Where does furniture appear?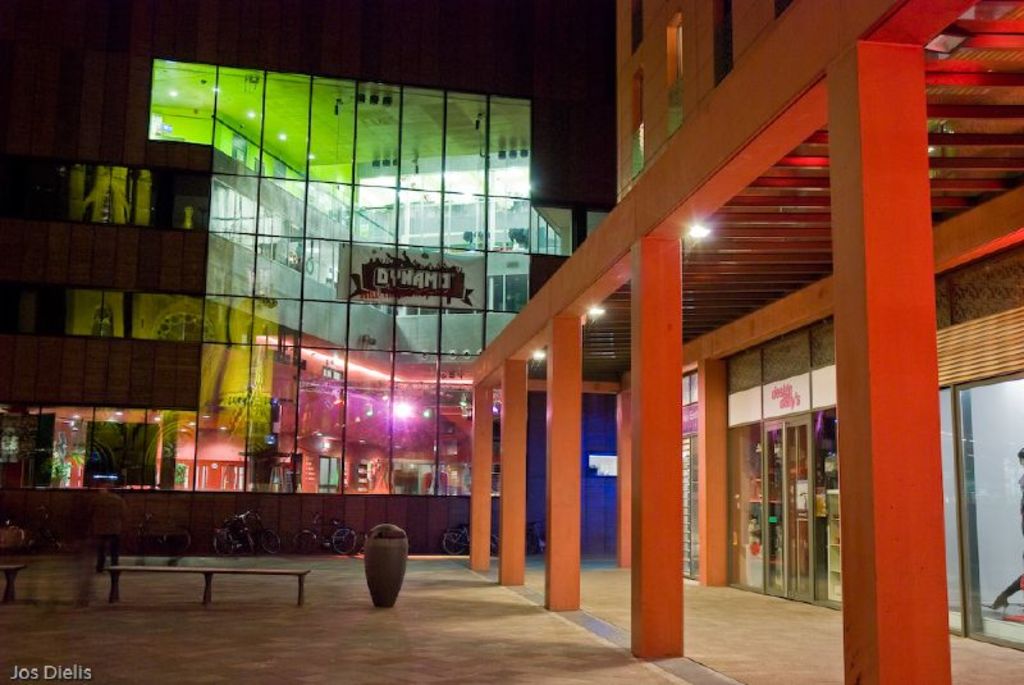
Appears at {"left": 0, "top": 562, "right": 26, "bottom": 600}.
